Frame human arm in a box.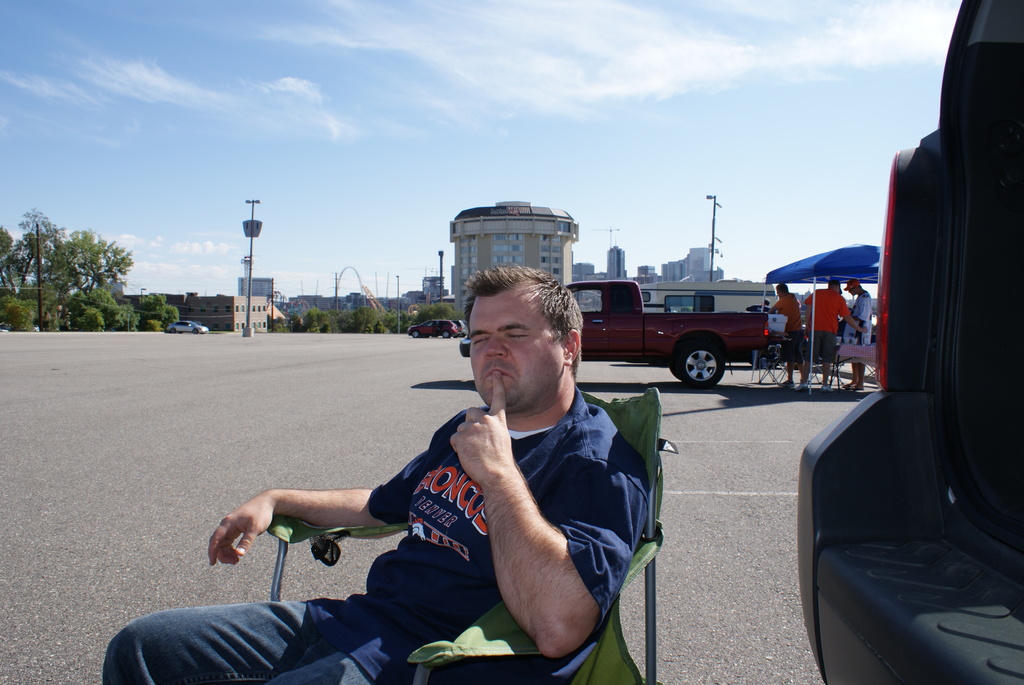
x1=206, y1=447, x2=426, y2=570.
